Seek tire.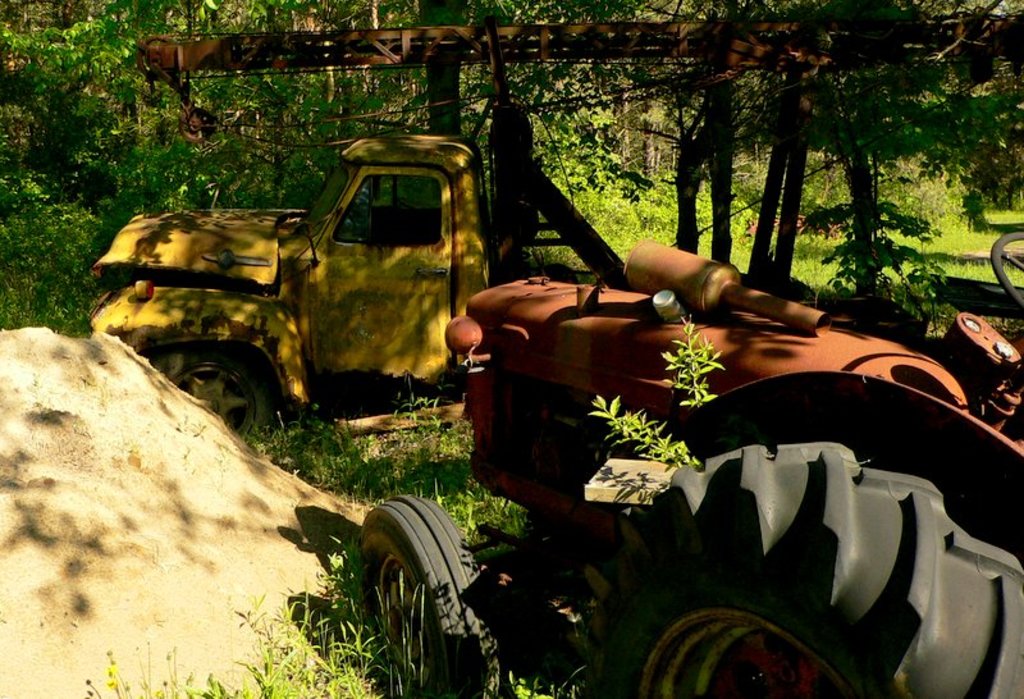
bbox=(357, 489, 492, 698).
